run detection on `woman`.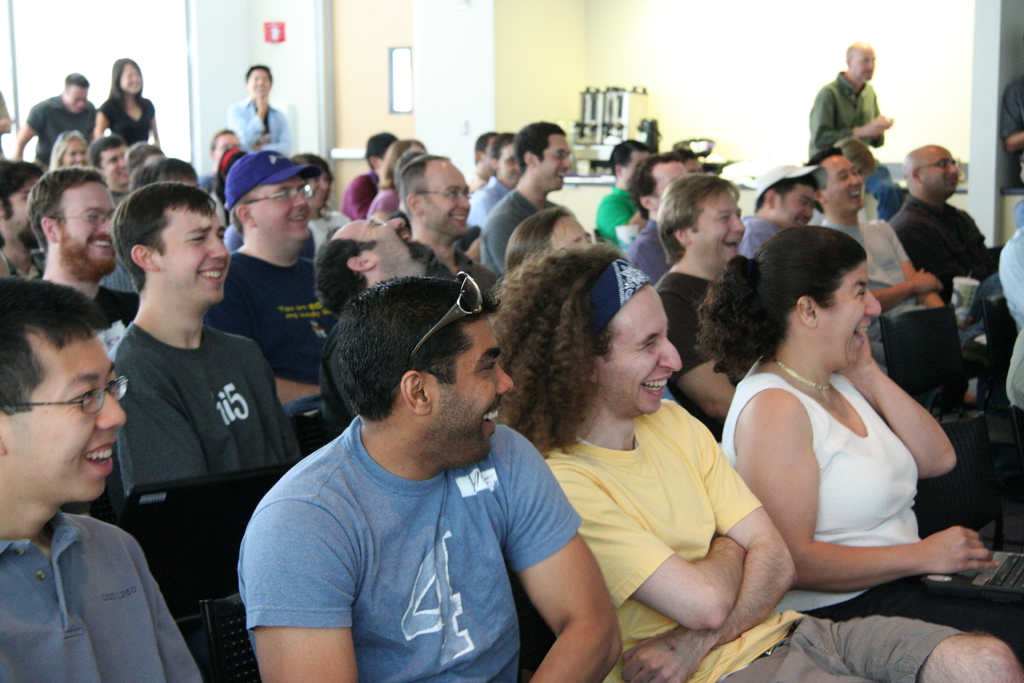
Result: bbox(52, 128, 99, 170).
